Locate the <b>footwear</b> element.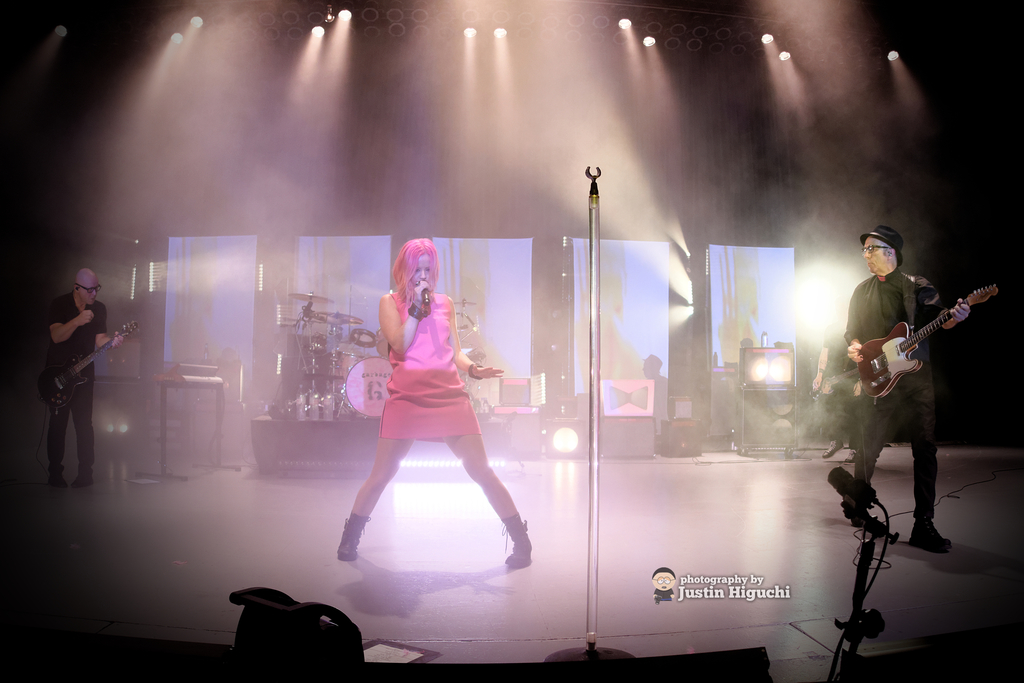
Element bbox: bbox=(337, 511, 367, 556).
